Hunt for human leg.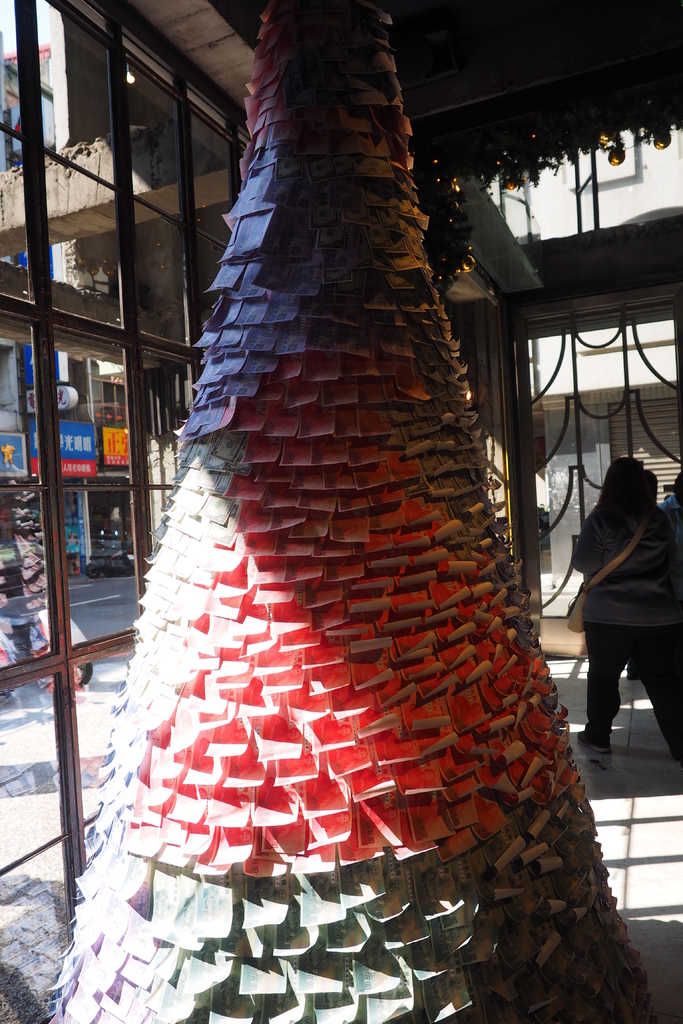
Hunted down at 579/633/622/760.
